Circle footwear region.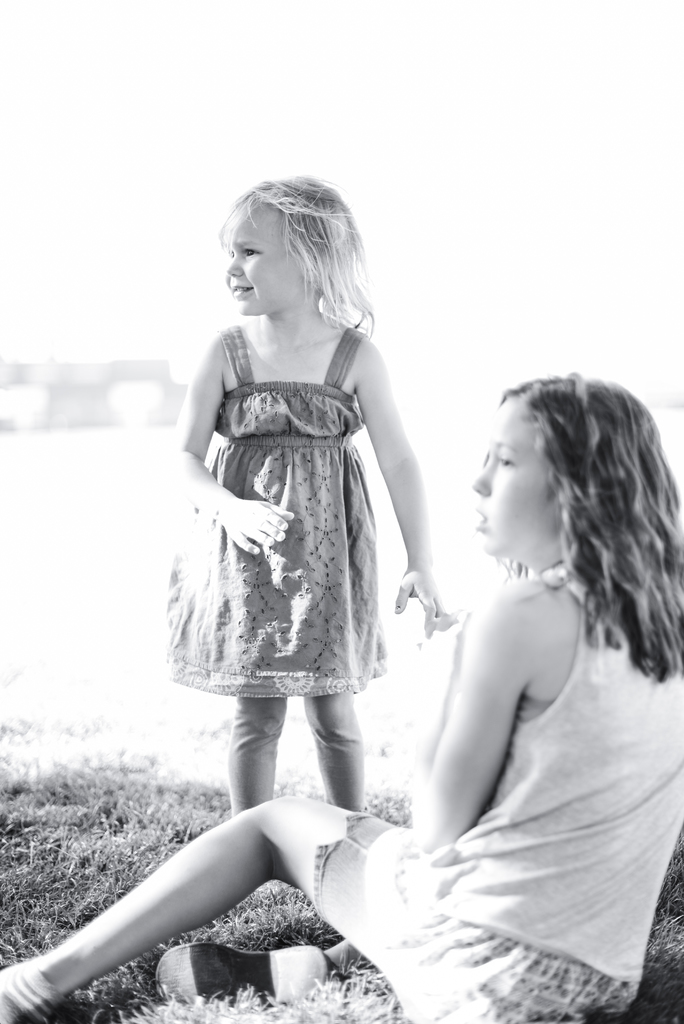
Region: Rect(159, 941, 333, 1002).
